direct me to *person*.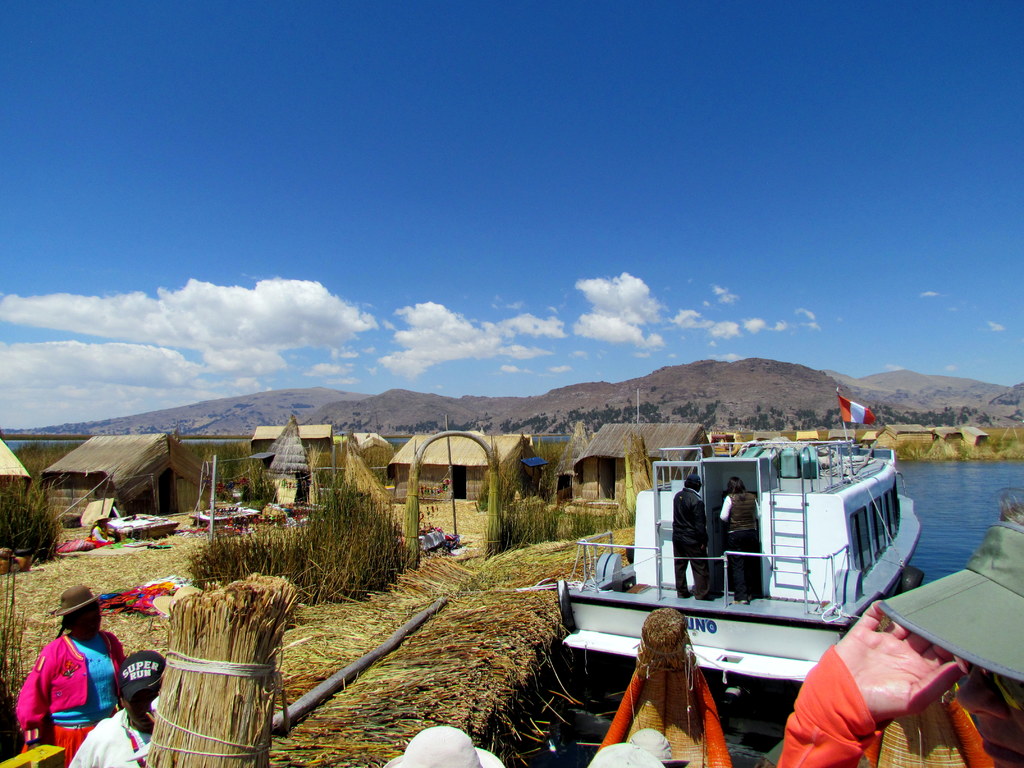
Direction: [left=719, top=470, right=763, bottom=607].
